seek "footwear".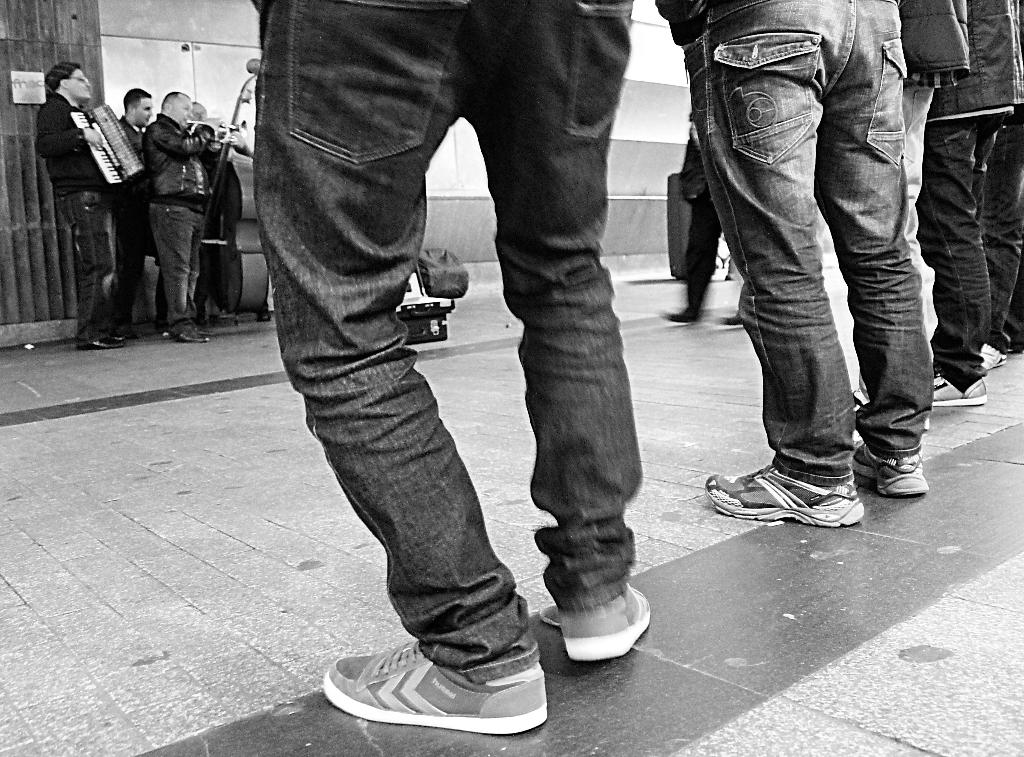
660/302/699/325.
